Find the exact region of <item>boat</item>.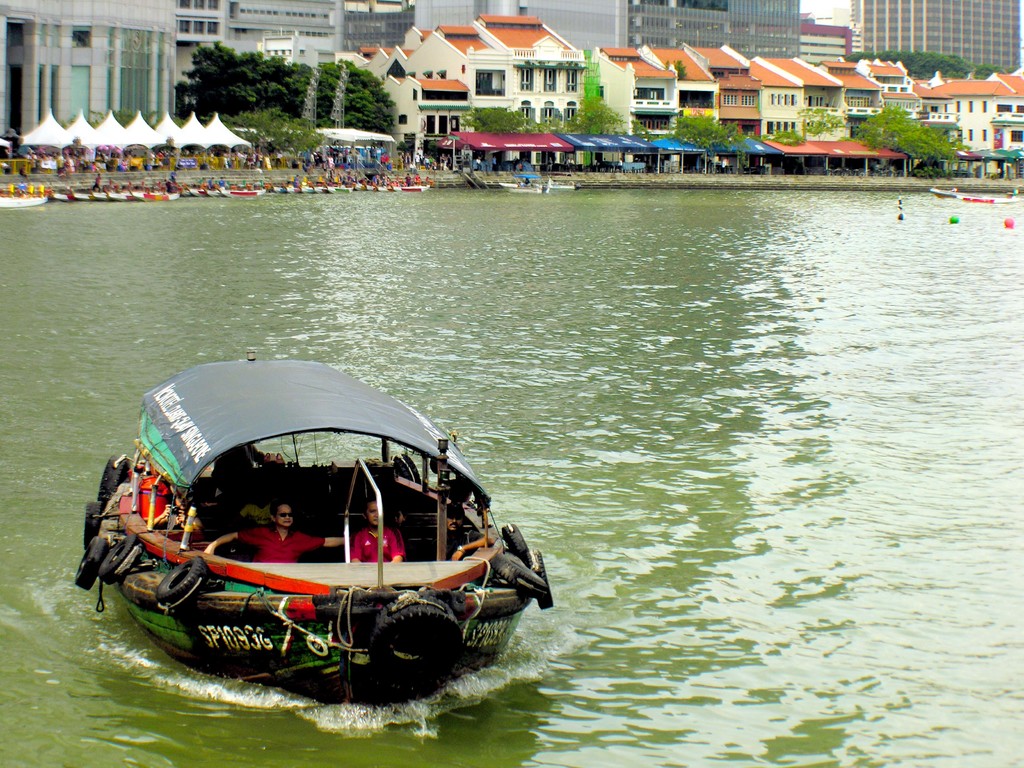
Exact region: box=[929, 189, 1022, 204].
